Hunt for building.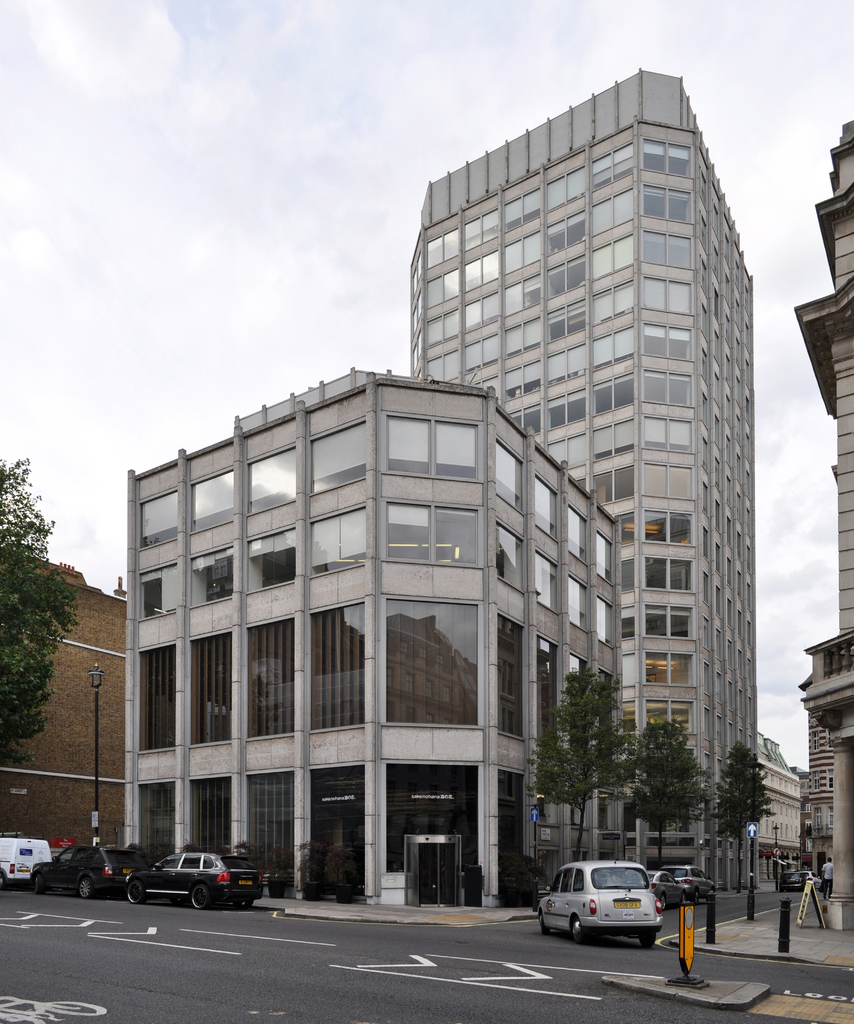
Hunted down at {"left": 744, "top": 732, "right": 803, "bottom": 881}.
